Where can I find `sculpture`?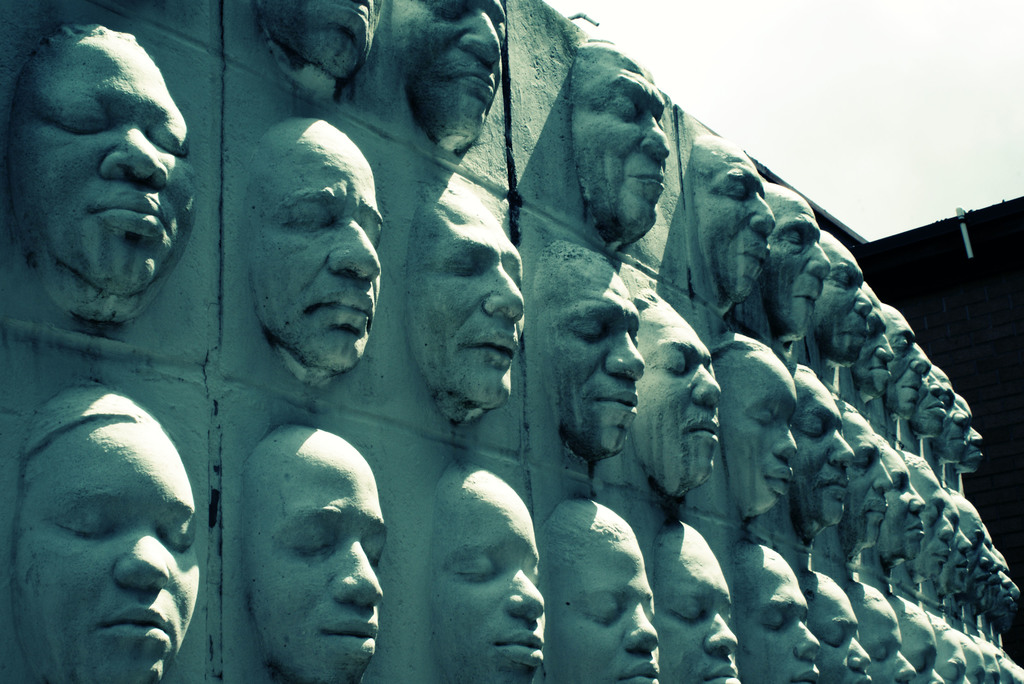
You can find it at [left=806, top=561, right=874, bottom=683].
